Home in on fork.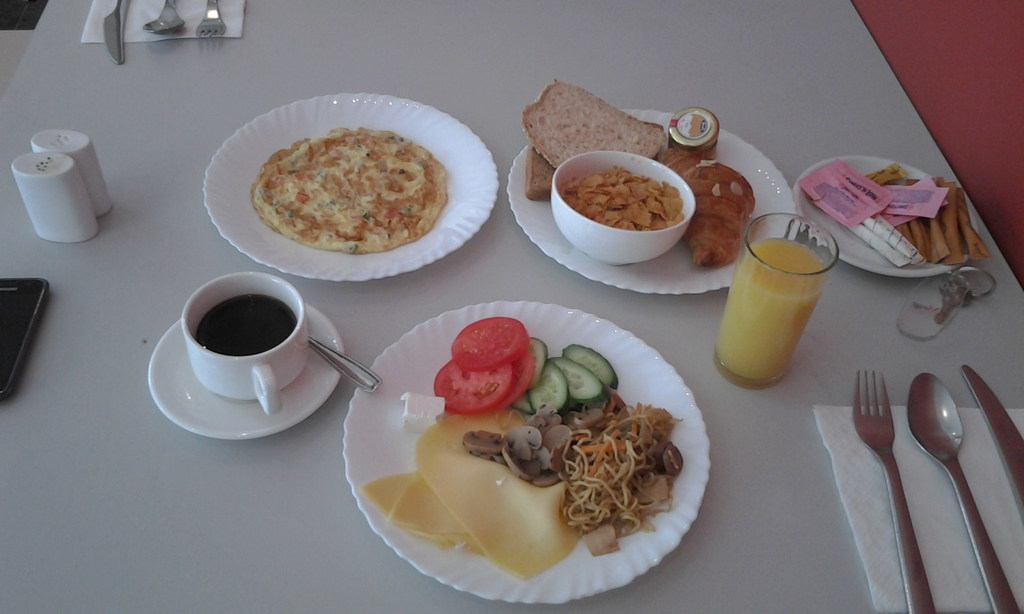
Homed in at bbox=(852, 367, 938, 613).
